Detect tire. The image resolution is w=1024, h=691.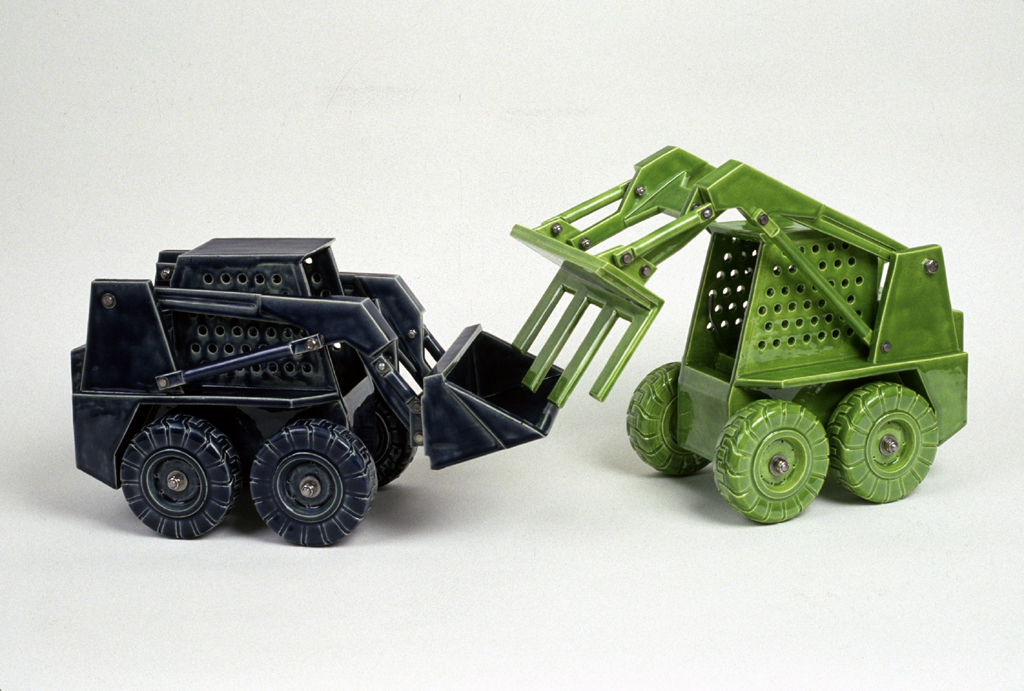
select_region(828, 382, 938, 503).
